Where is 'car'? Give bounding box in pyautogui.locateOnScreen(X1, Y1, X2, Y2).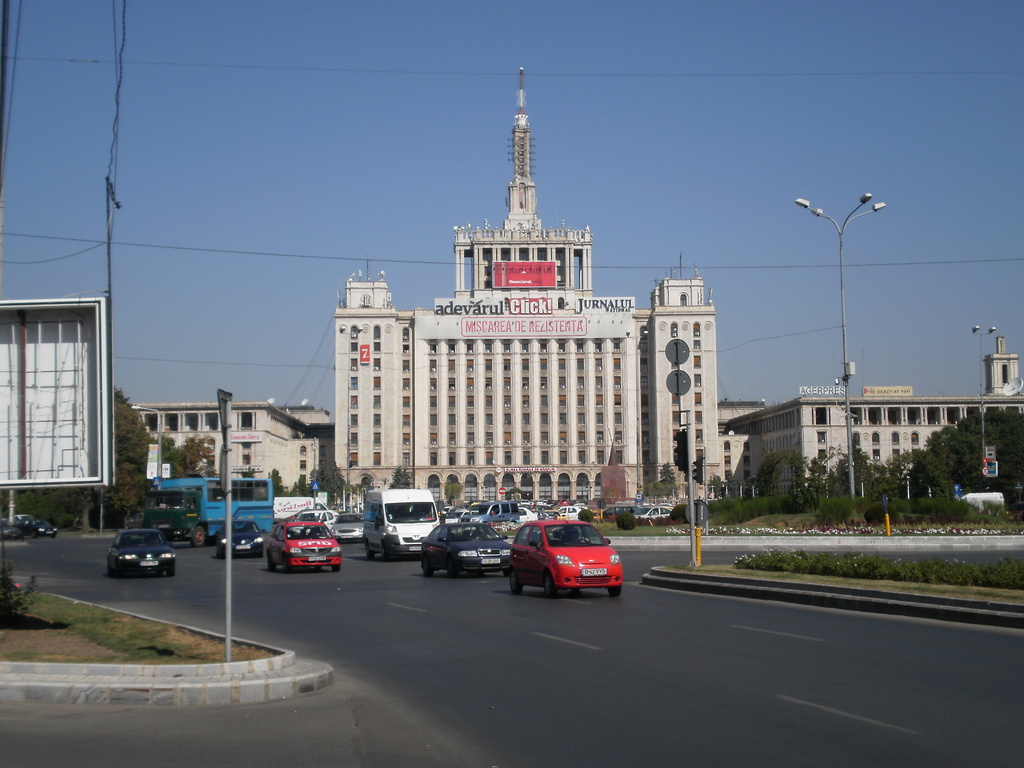
pyautogui.locateOnScreen(415, 523, 513, 577).
